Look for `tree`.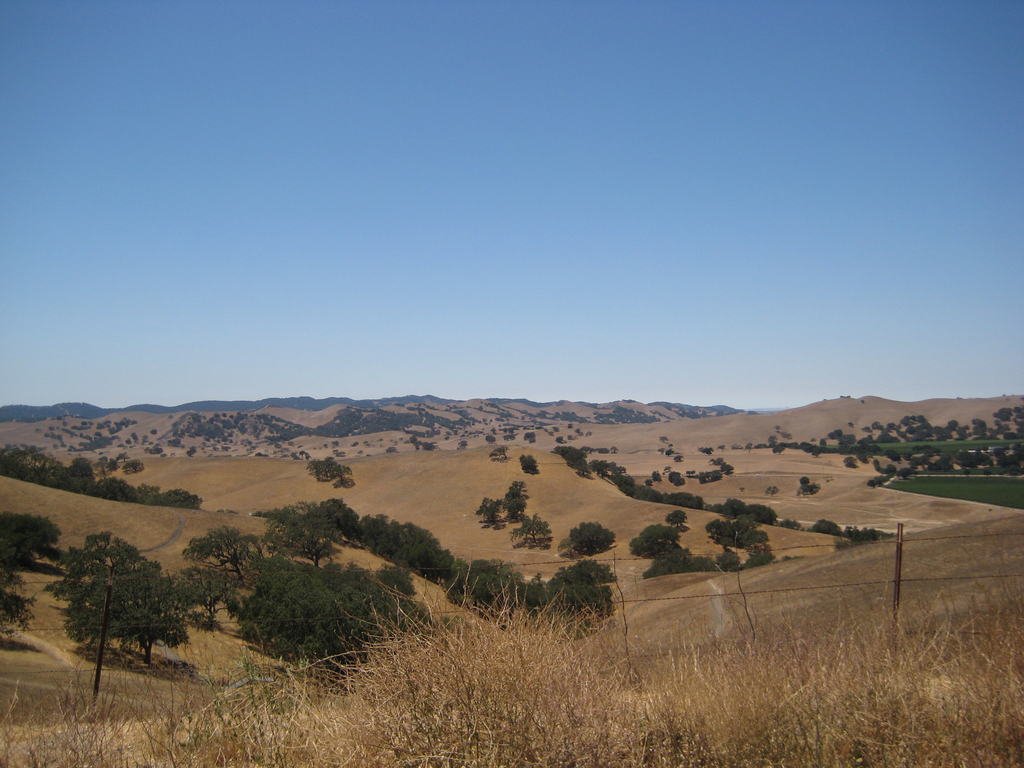
Found: [x1=182, y1=526, x2=259, y2=588].
